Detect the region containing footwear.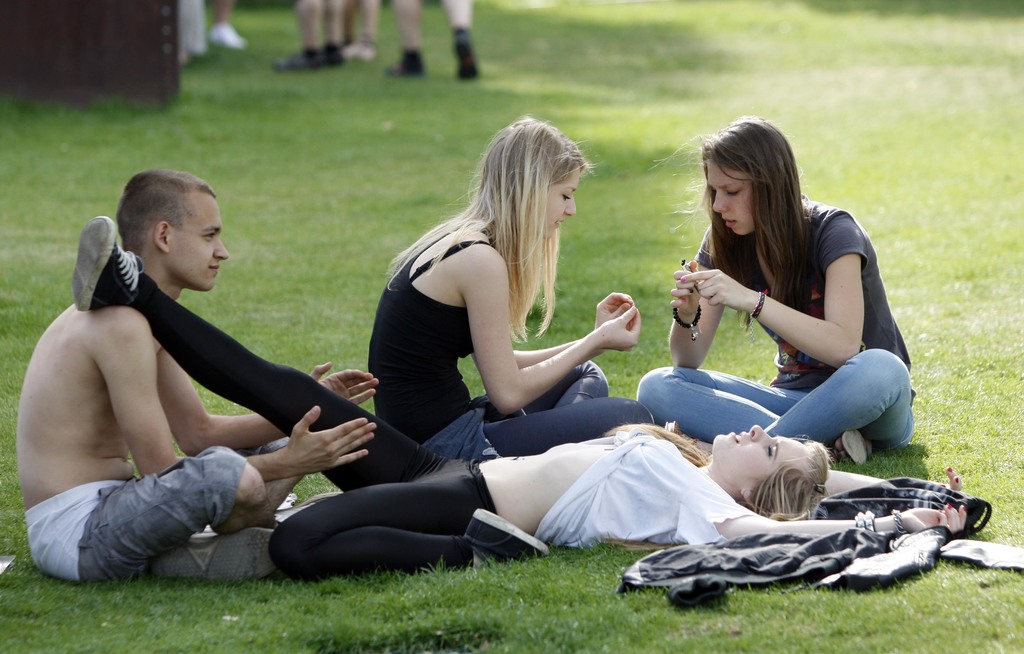
386,51,426,79.
